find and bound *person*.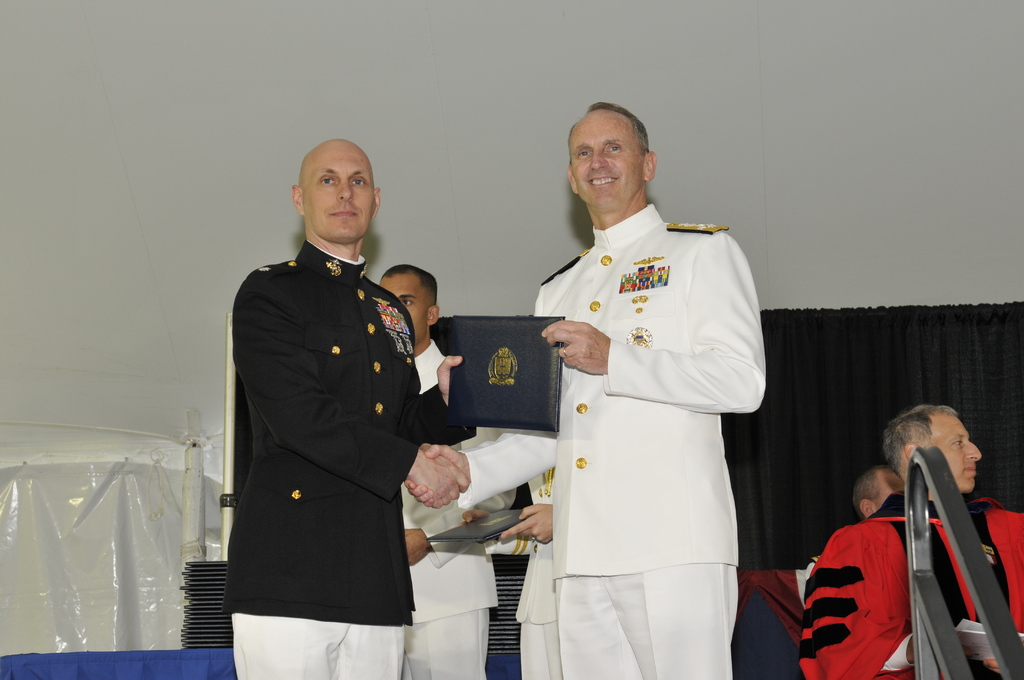
Bound: {"x1": 408, "y1": 104, "x2": 767, "y2": 679}.
